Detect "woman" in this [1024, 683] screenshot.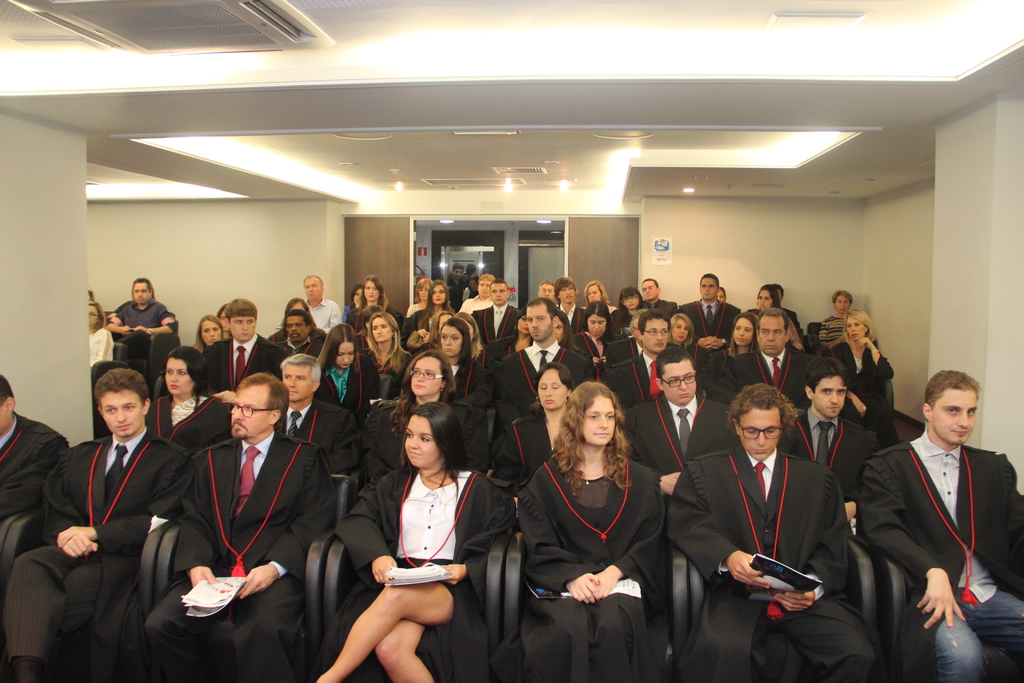
Detection: x1=516, y1=365, x2=673, y2=671.
